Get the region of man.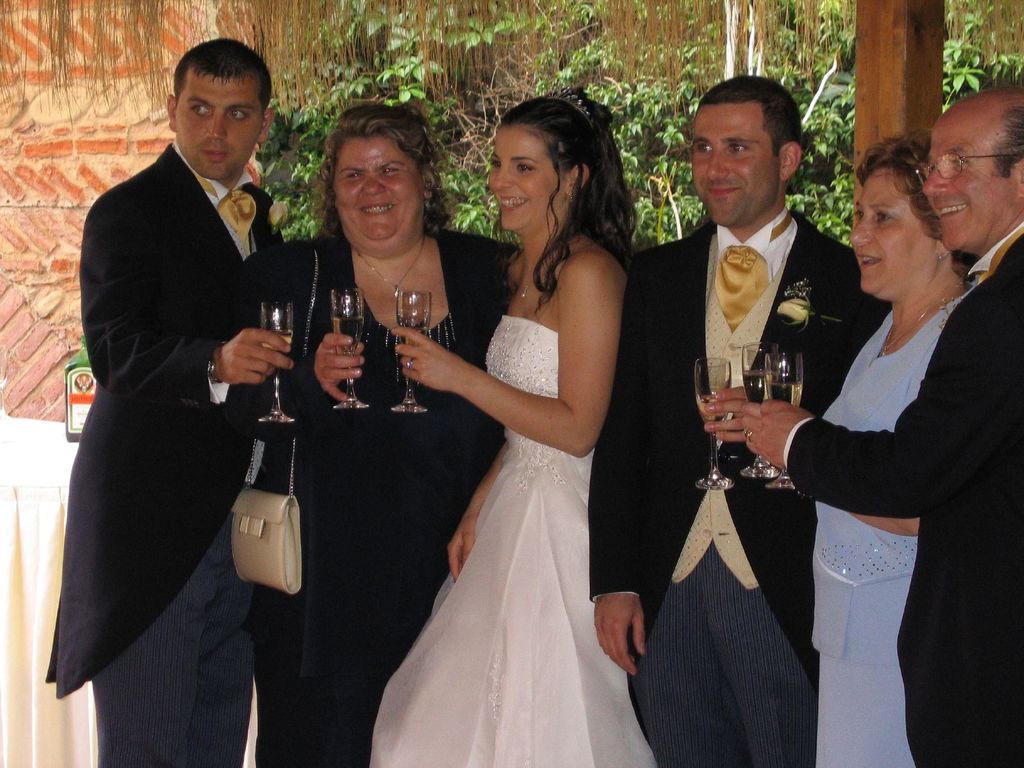
52 36 317 746.
